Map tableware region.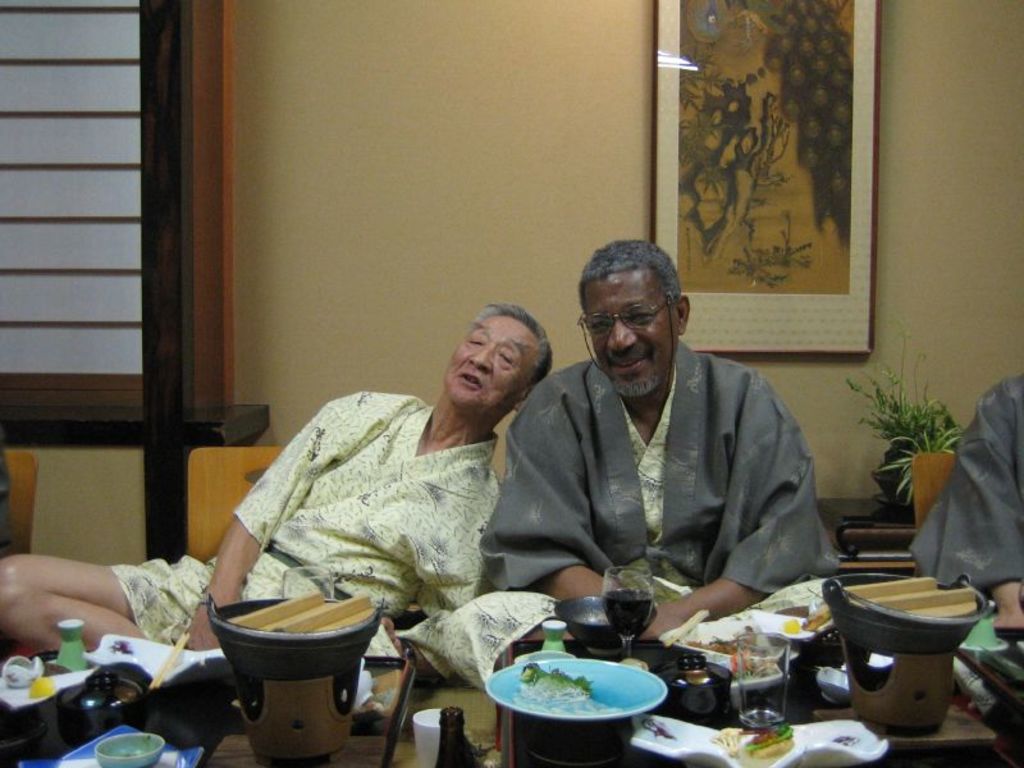
Mapped to detection(481, 650, 685, 744).
